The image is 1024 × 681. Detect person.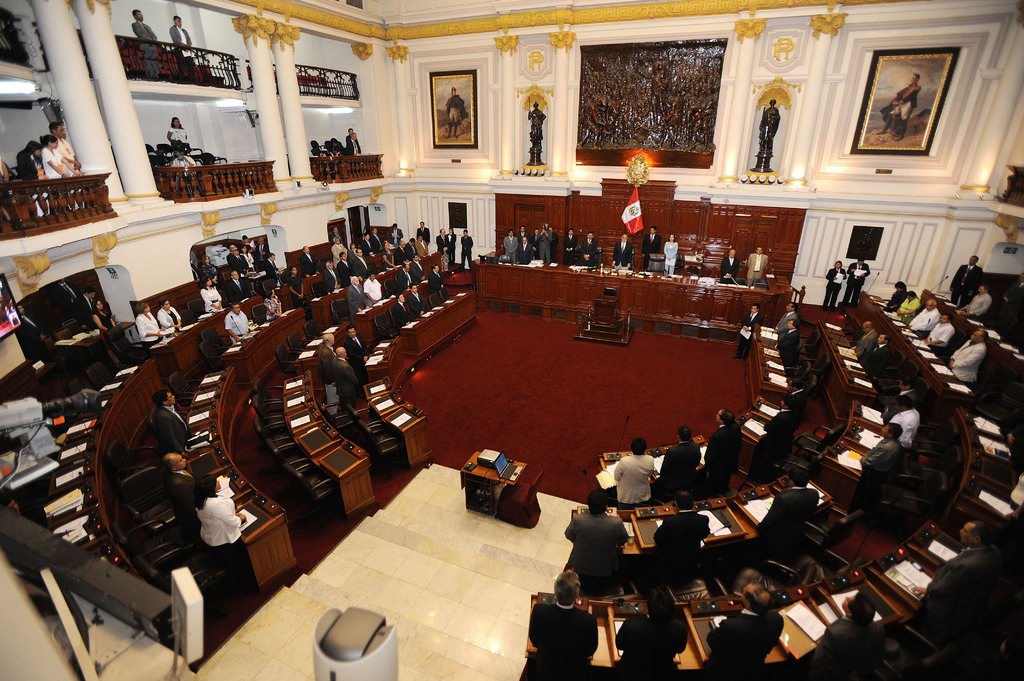
Detection: box=[348, 132, 358, 155].
